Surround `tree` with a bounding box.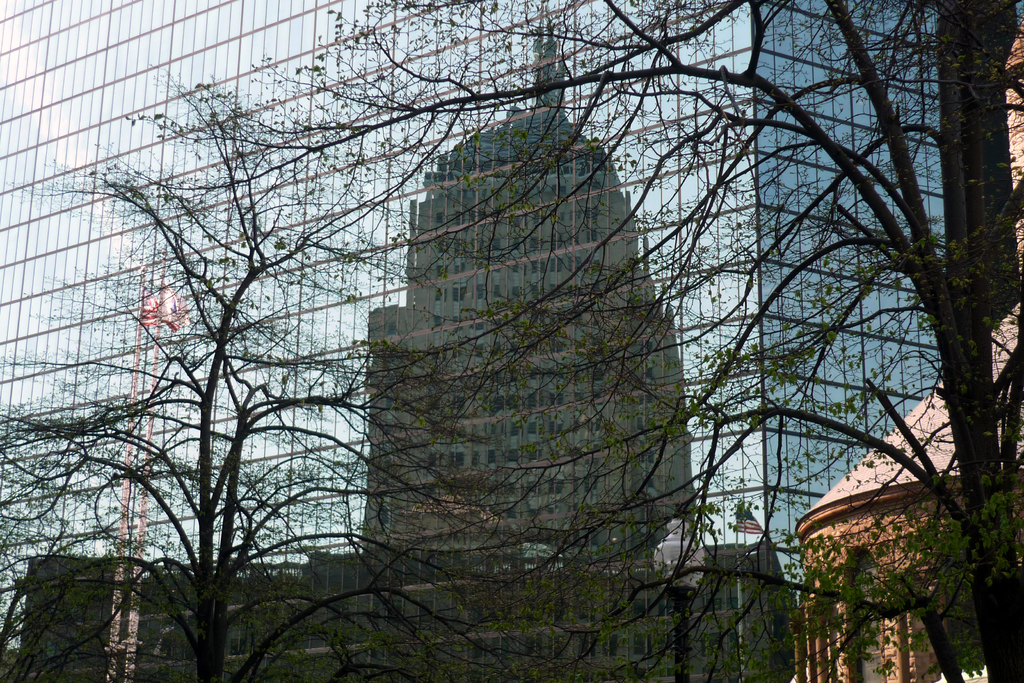
[435,0,1023,682].
